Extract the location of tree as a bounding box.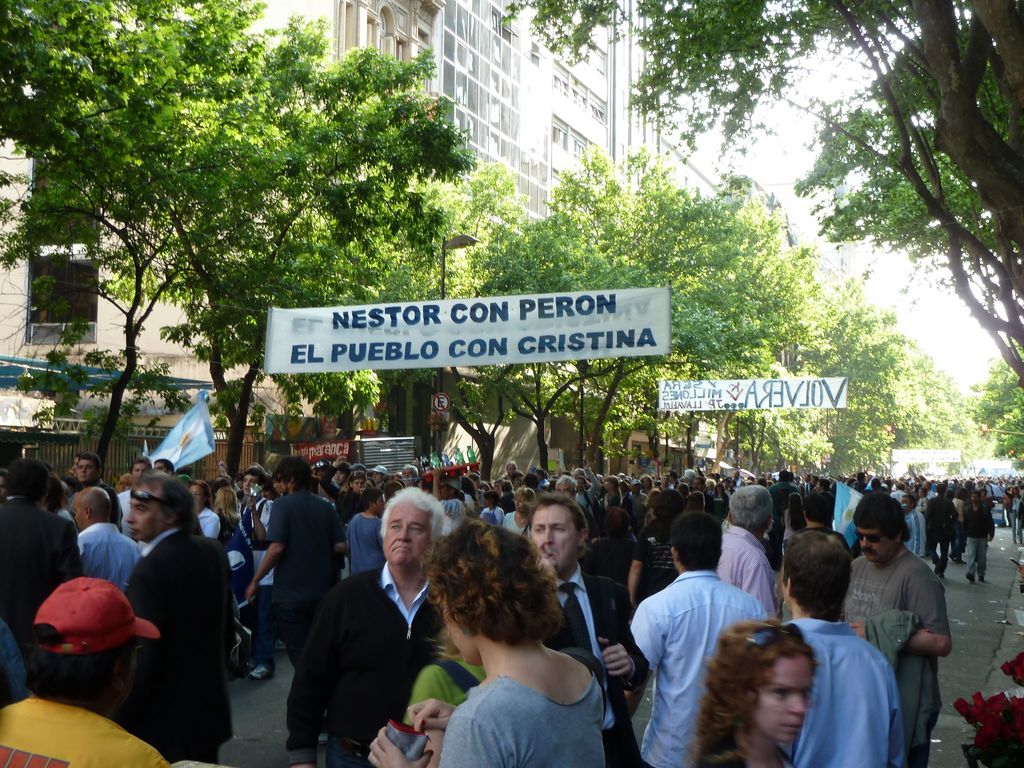
l=881, t=331, r=945, b=448.
